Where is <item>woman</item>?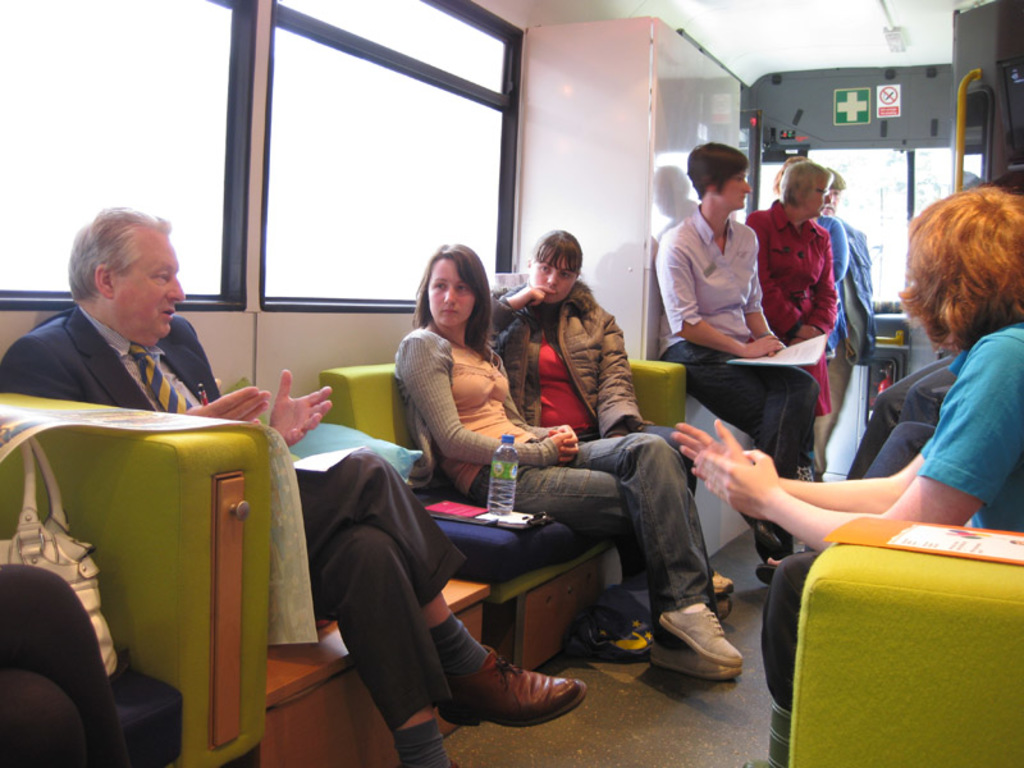
{"x1": 655, "y1": 141, "x2": 818, "y2": 559}.
